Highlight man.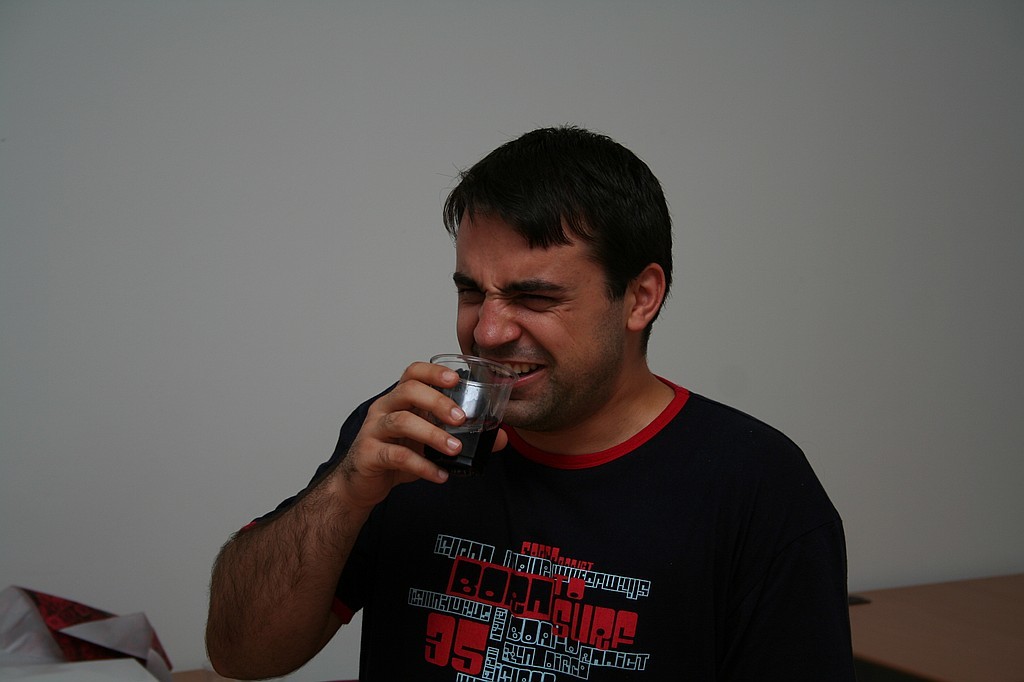
Highlighted region: 277/125/863/677.
